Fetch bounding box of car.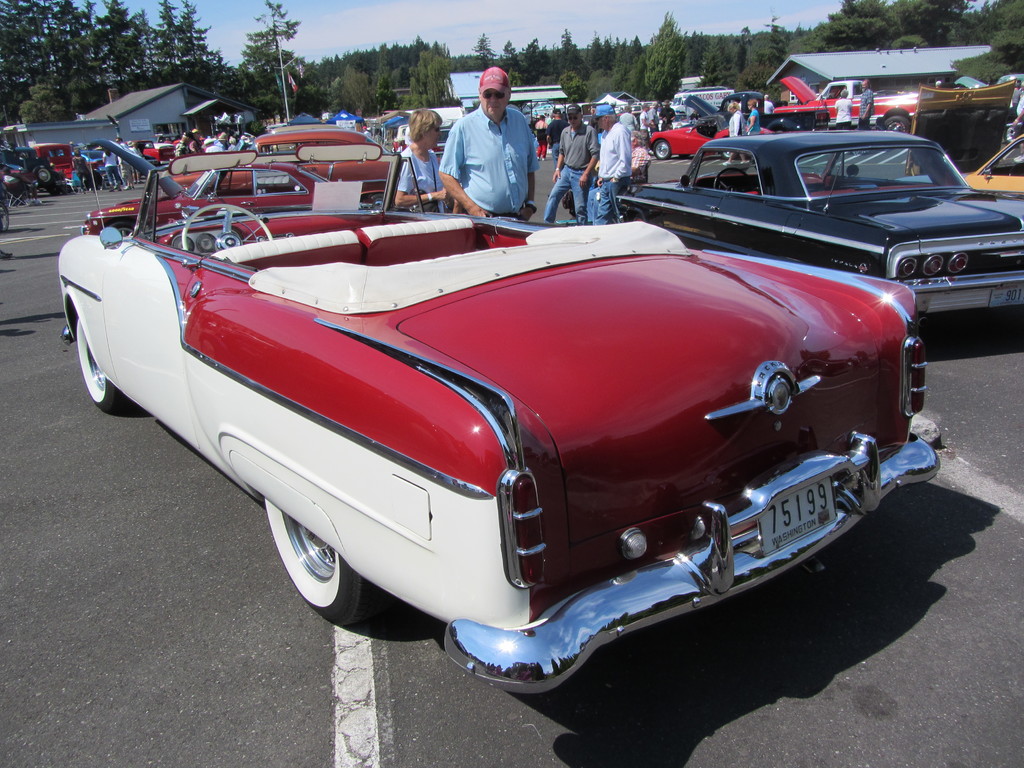
Bbox: left=649, top=92, right=735, bottom=167.
